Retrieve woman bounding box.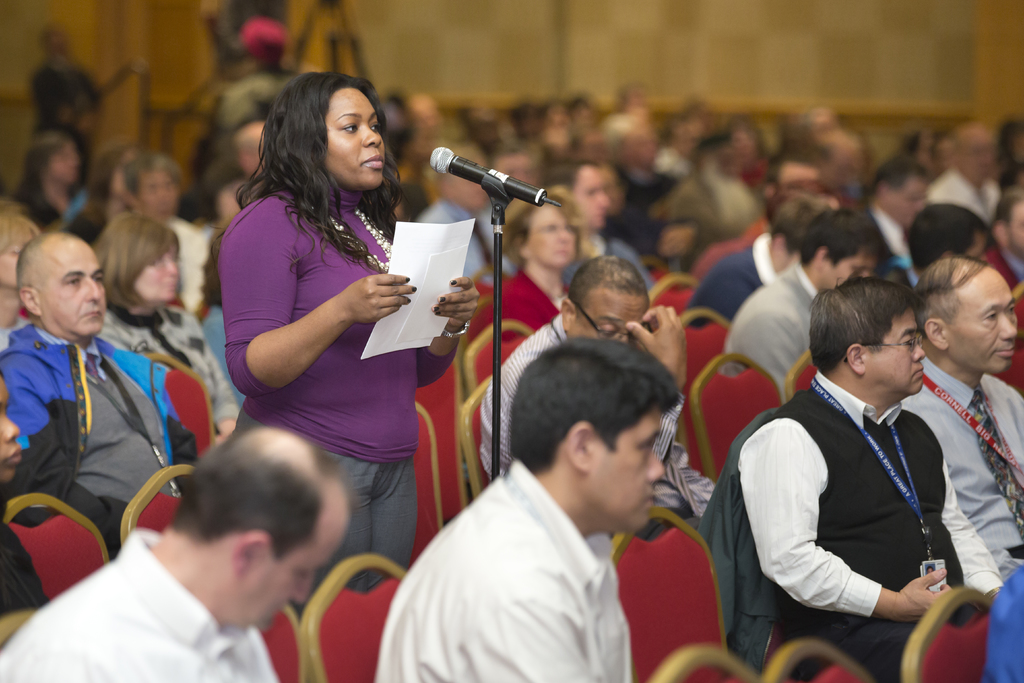
Bounding box: (left=93, top=210, right=240, bottom=445).
